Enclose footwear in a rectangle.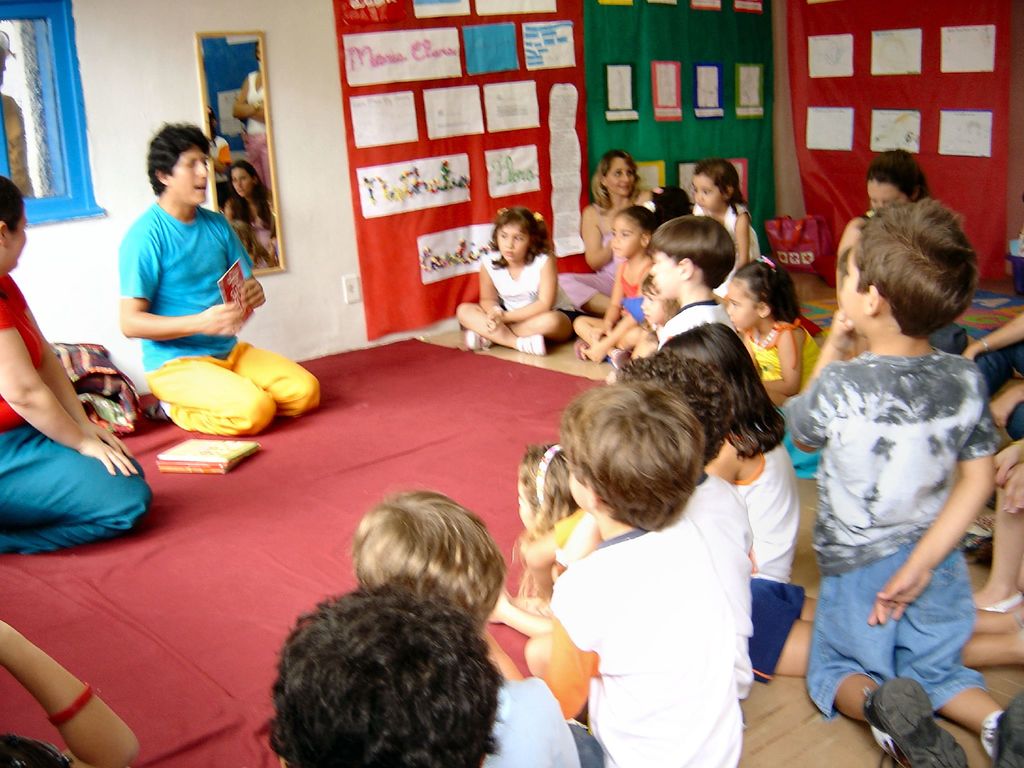
{"left": 513, "top": 328, "right": 544, "bottom": 356}.
